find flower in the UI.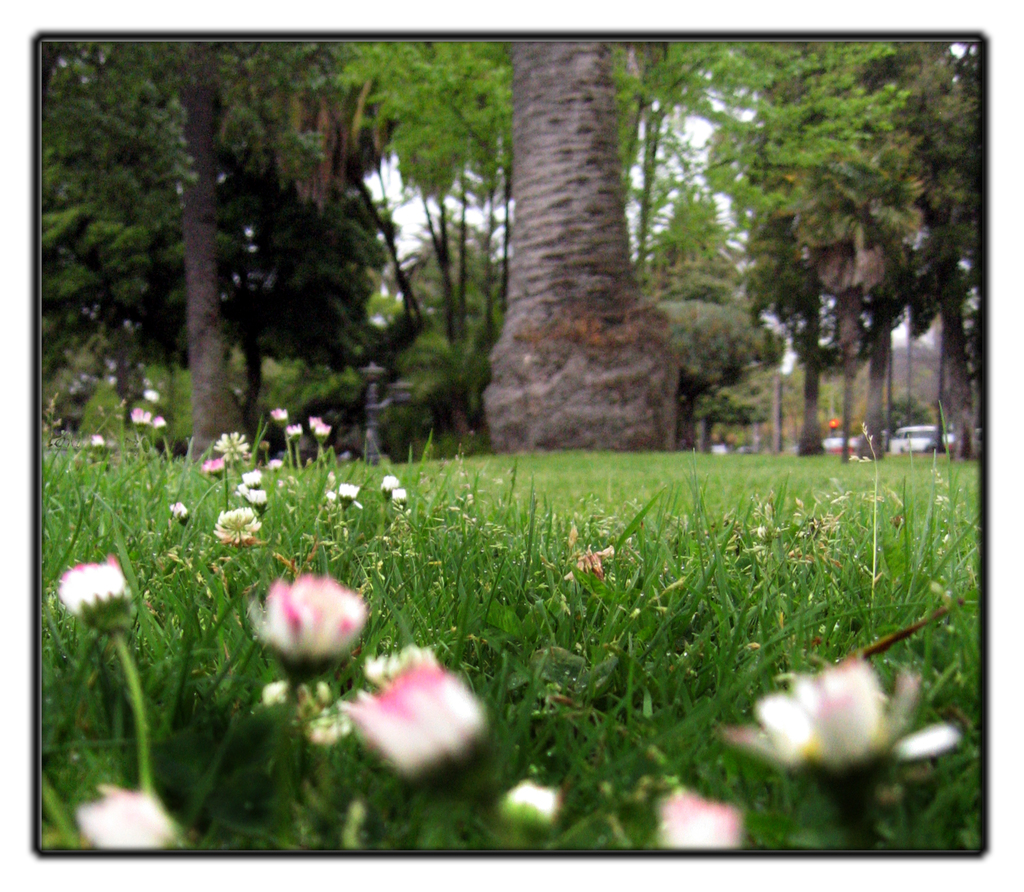
UI element at (272,406,285,422).
